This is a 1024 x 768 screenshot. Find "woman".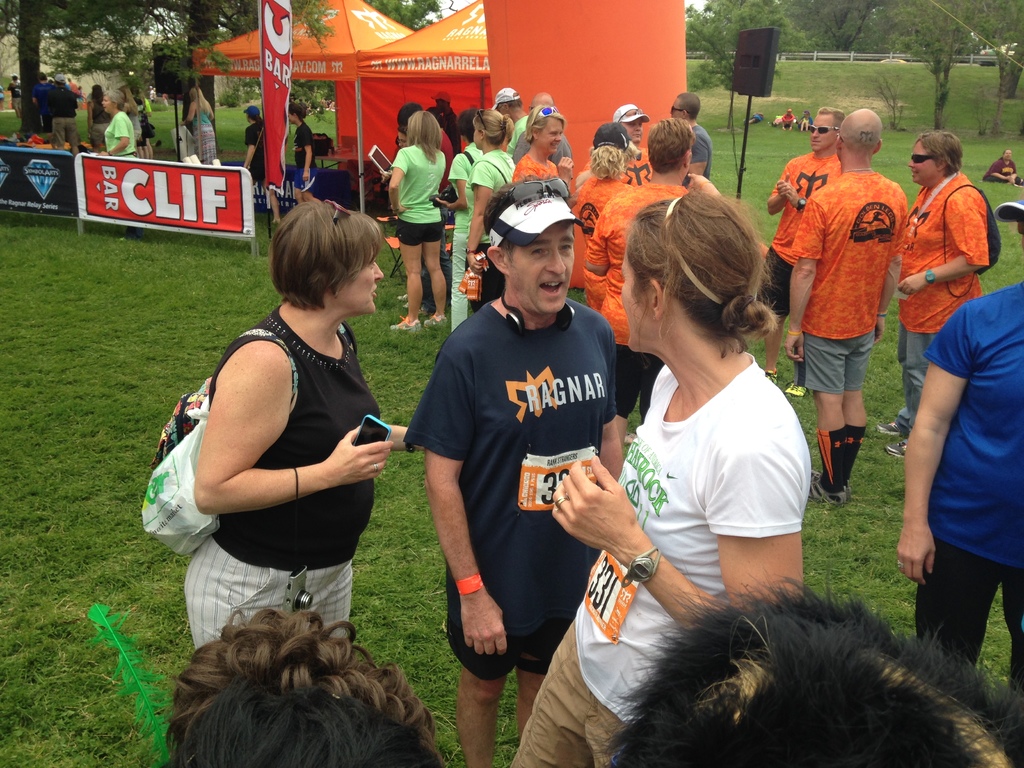
Bounding box: {"x1": 895, "y1": 127, "x2": 987, "y2": 463}.
